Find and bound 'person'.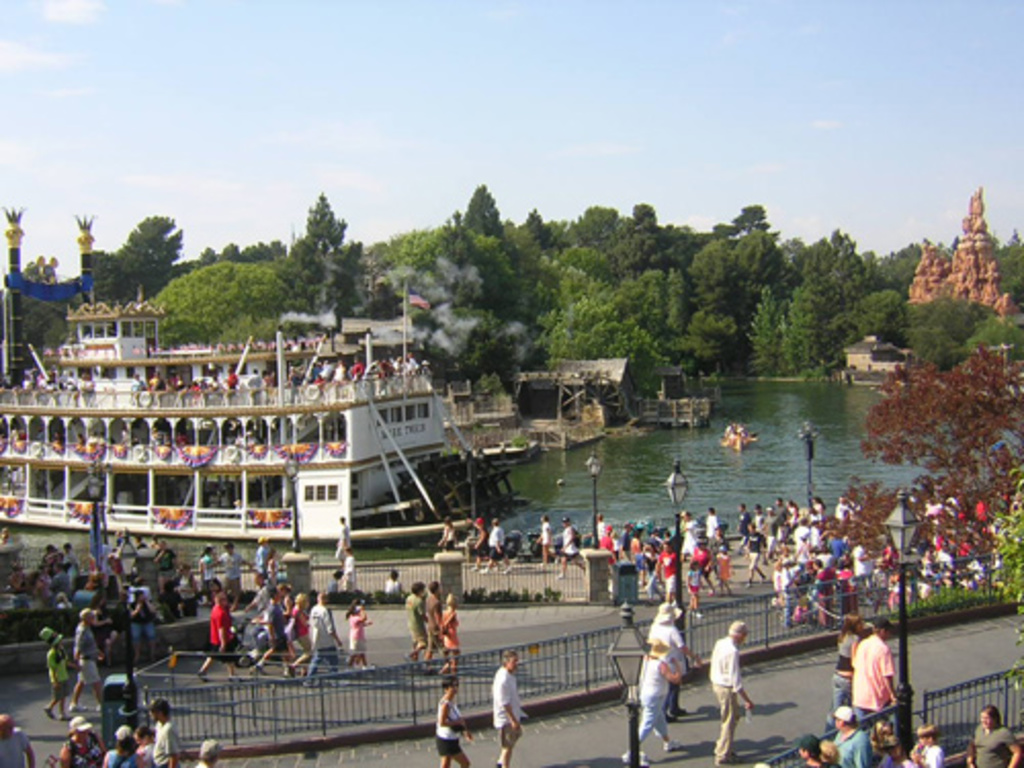
Bound: pyautogui.locateOnScreen(203, 549, 213, 606).
